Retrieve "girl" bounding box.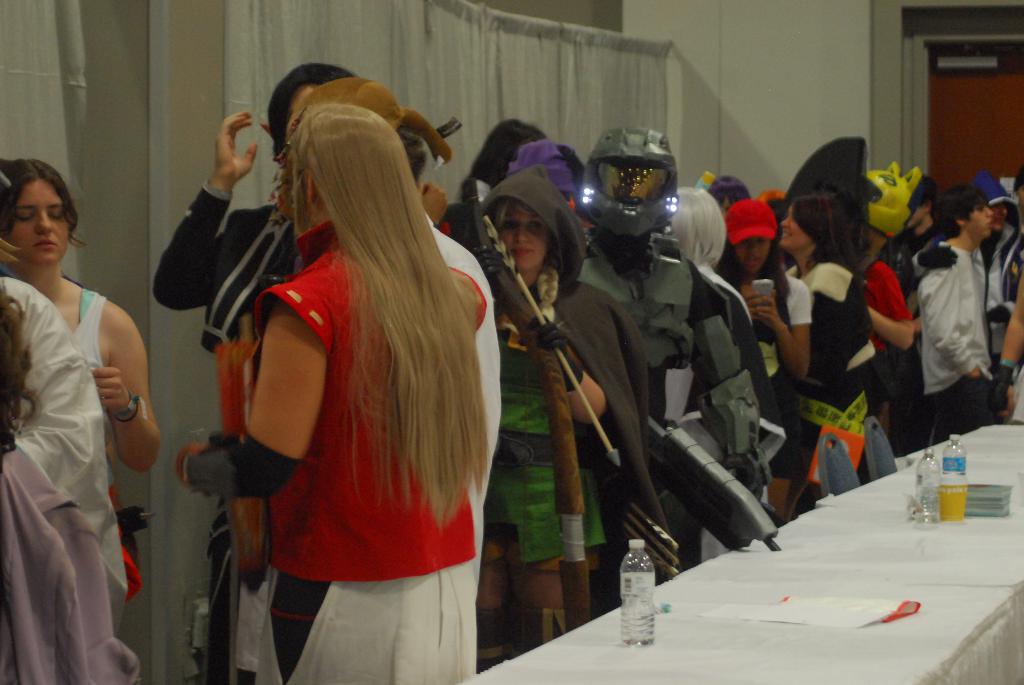
Bounding box: BBox(773, 191, 877, 505).
